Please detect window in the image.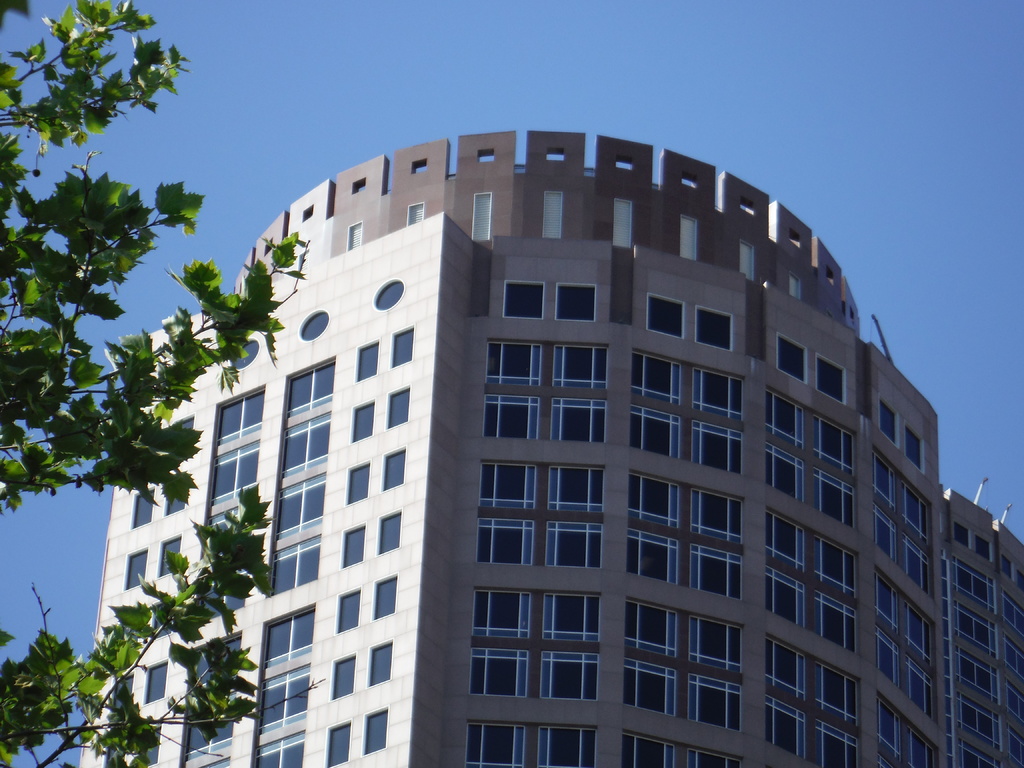
[left=625, top=343, right=687, bottom=406].
